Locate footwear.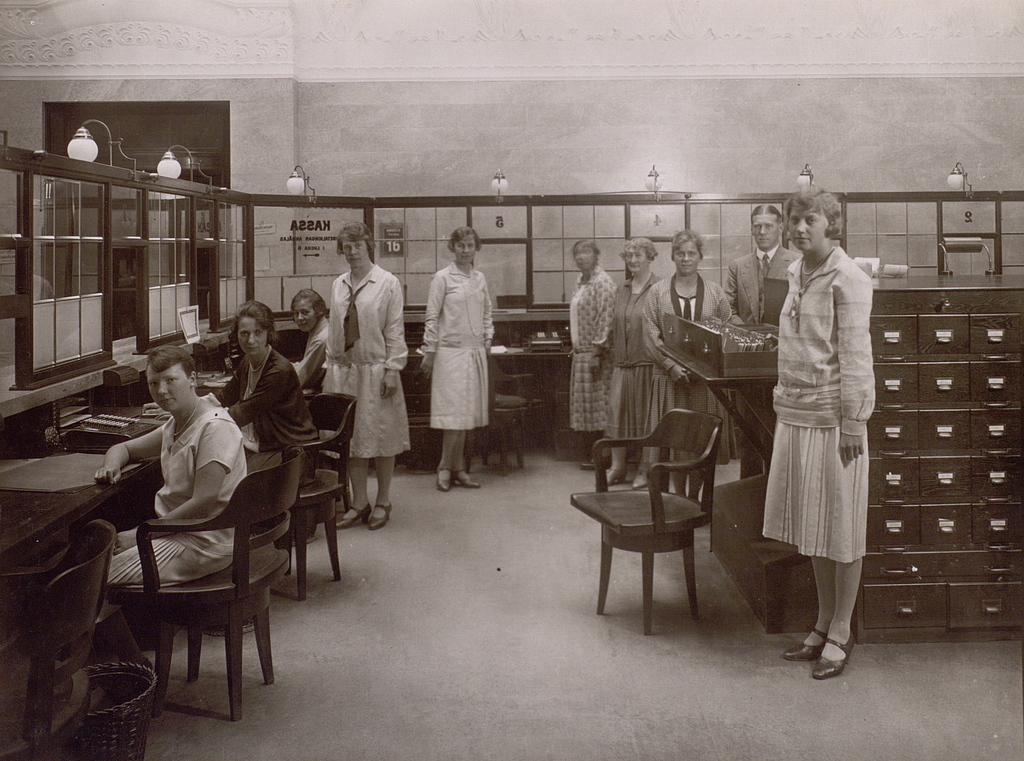
Bounding box: x1=780 y1=630 x2=824 y2=662.
